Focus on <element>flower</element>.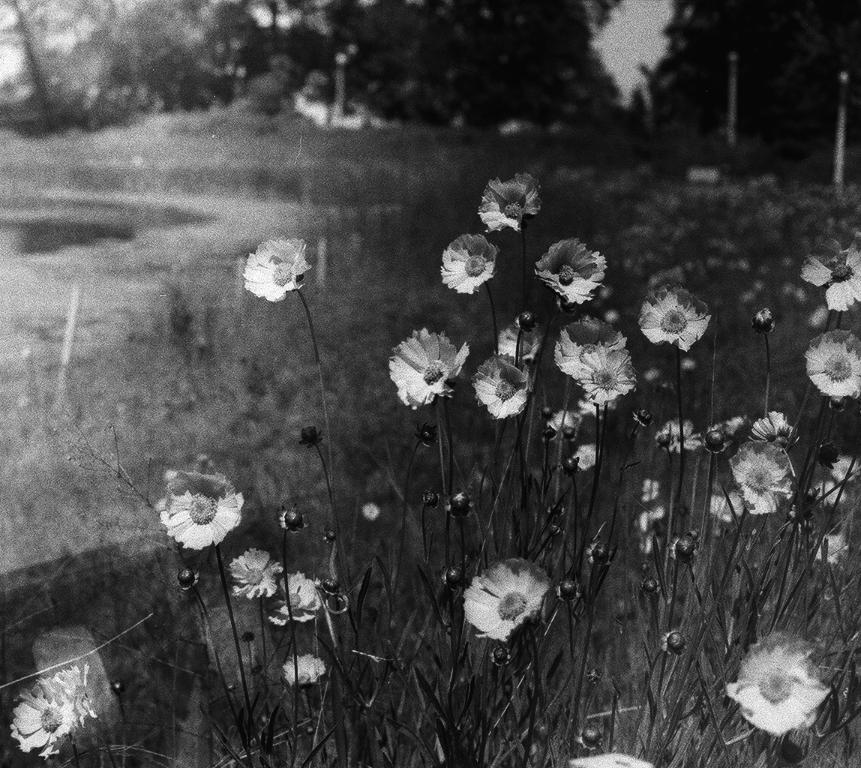
Focused at detection(729, 433, 794, 522).
